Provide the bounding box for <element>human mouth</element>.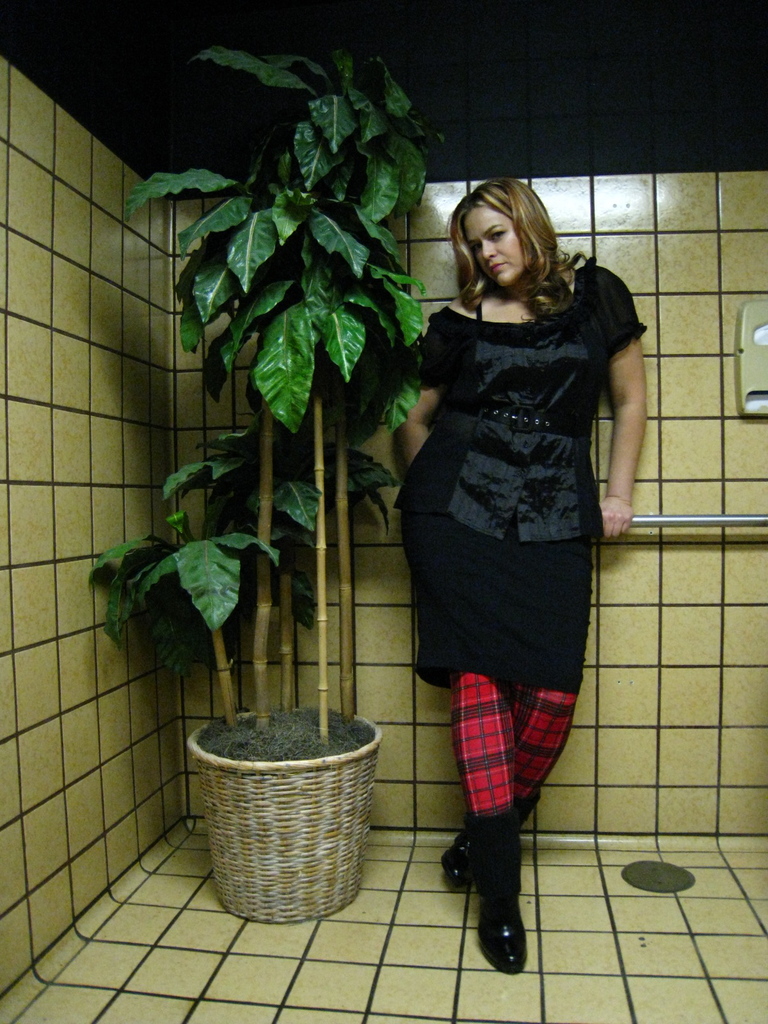
[x1=484, y1=258, x2=509, y2=273].
